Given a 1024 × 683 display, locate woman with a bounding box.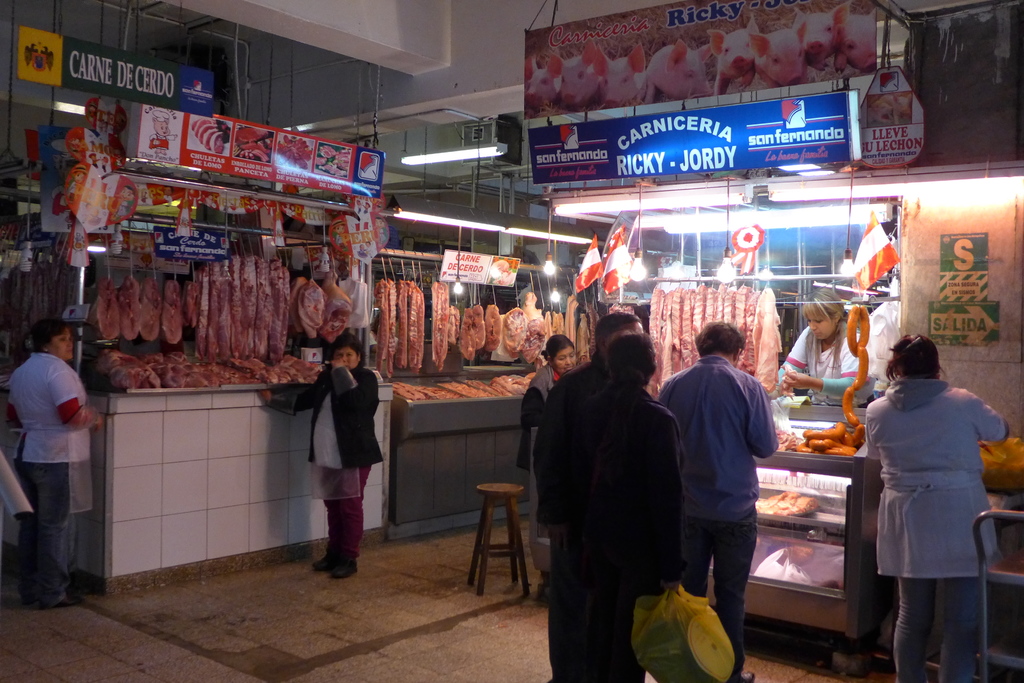
Located: [771,289,872,405].
